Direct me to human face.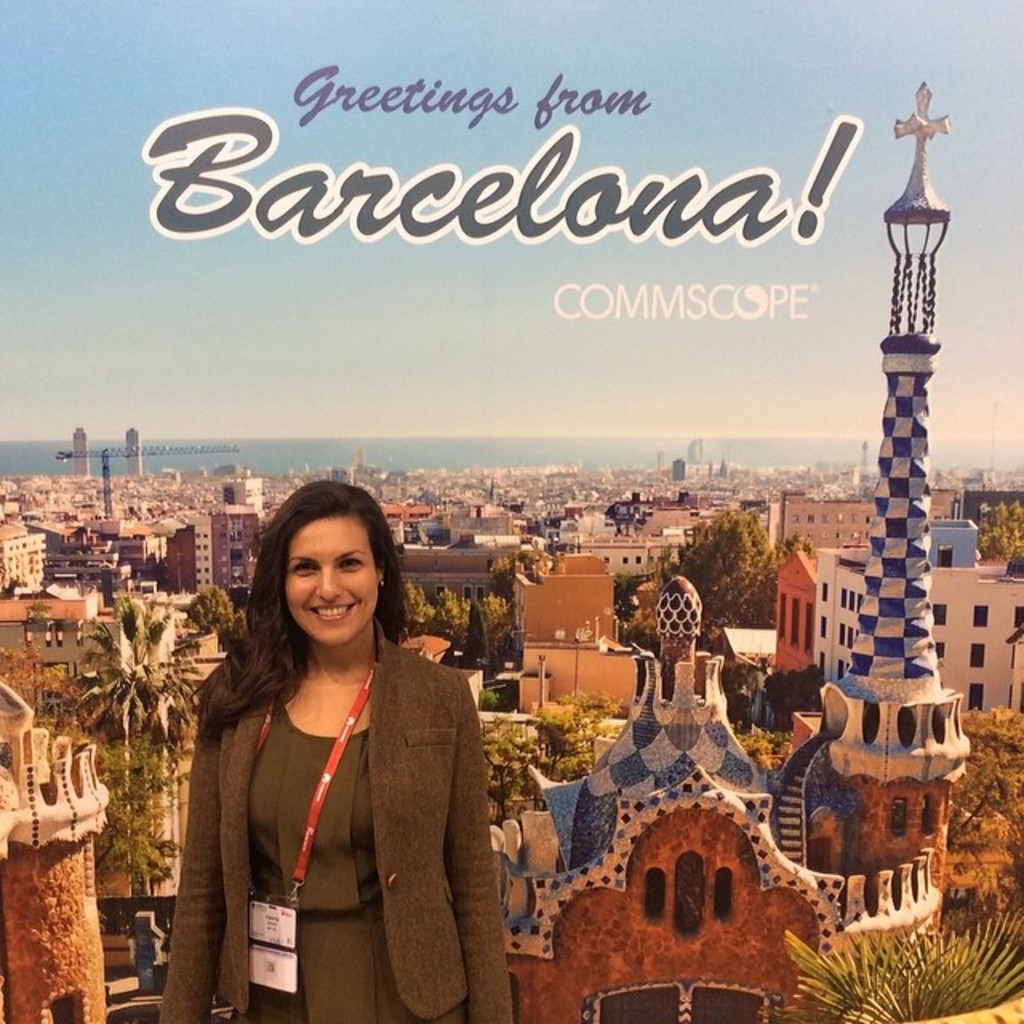
Direction: rect(282, 512, 374, 645).
